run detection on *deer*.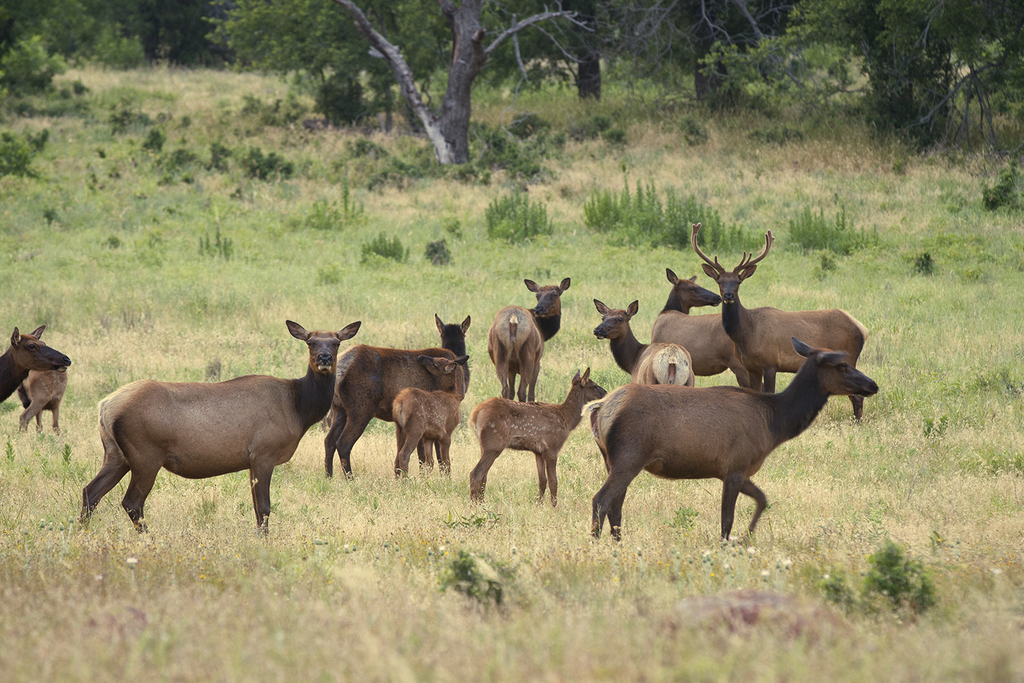
Result: BBox(583, 336, 881, 544).
